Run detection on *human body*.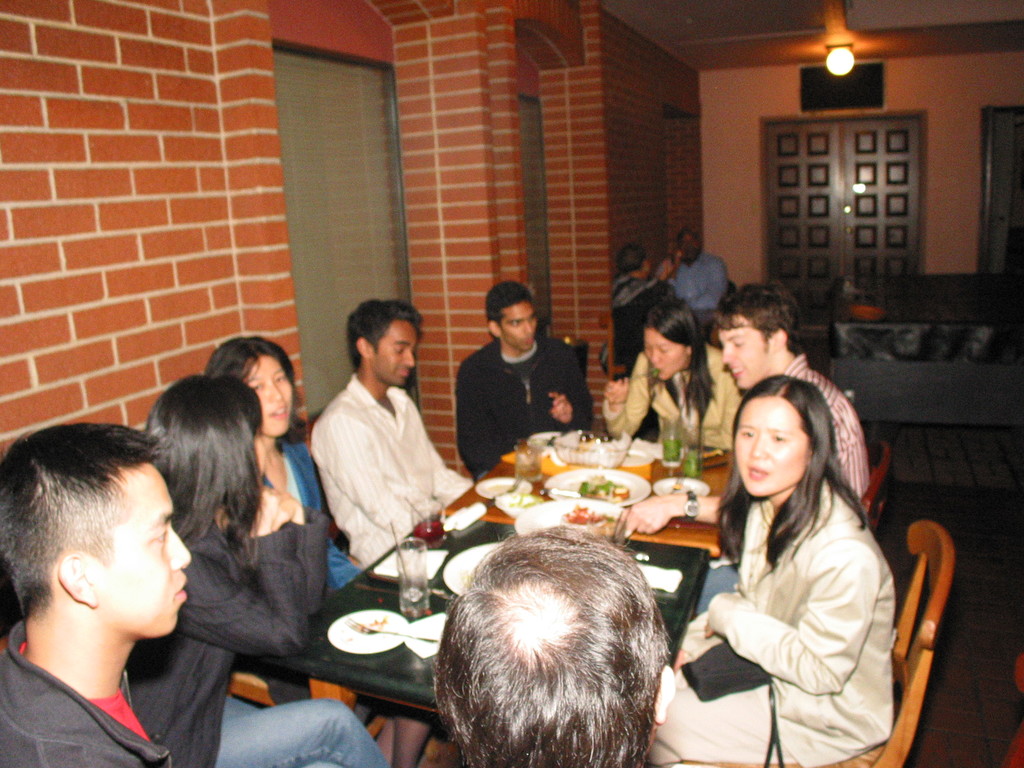
Result: {"left": 783, "top": 356, "right": 868, "bottom": 500}.
